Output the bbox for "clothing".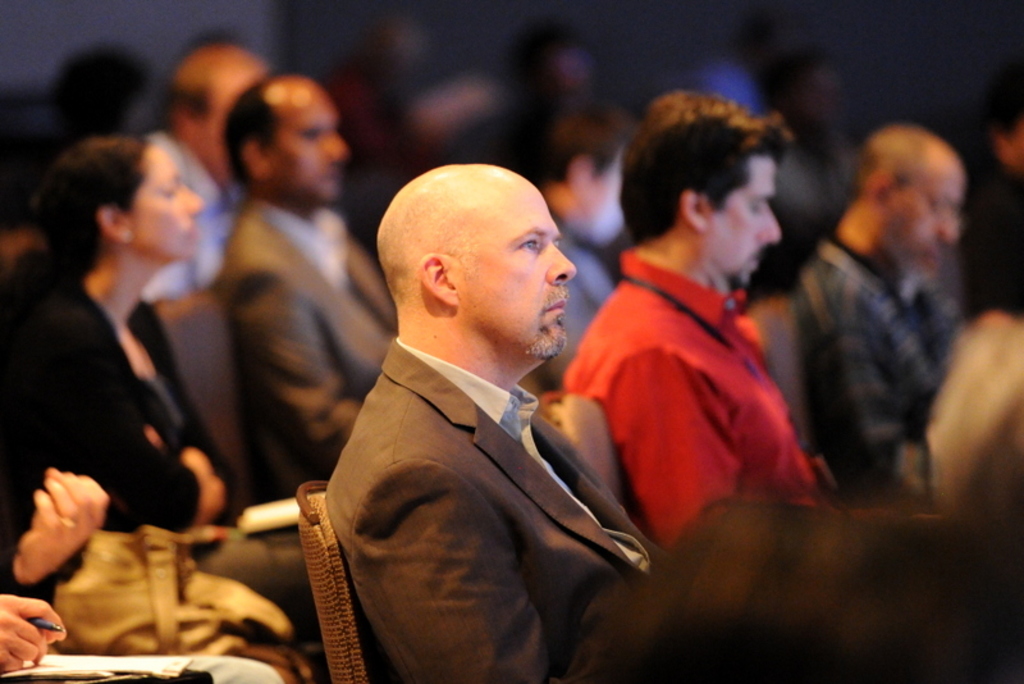
select_region(755, 129, 863, 293).
